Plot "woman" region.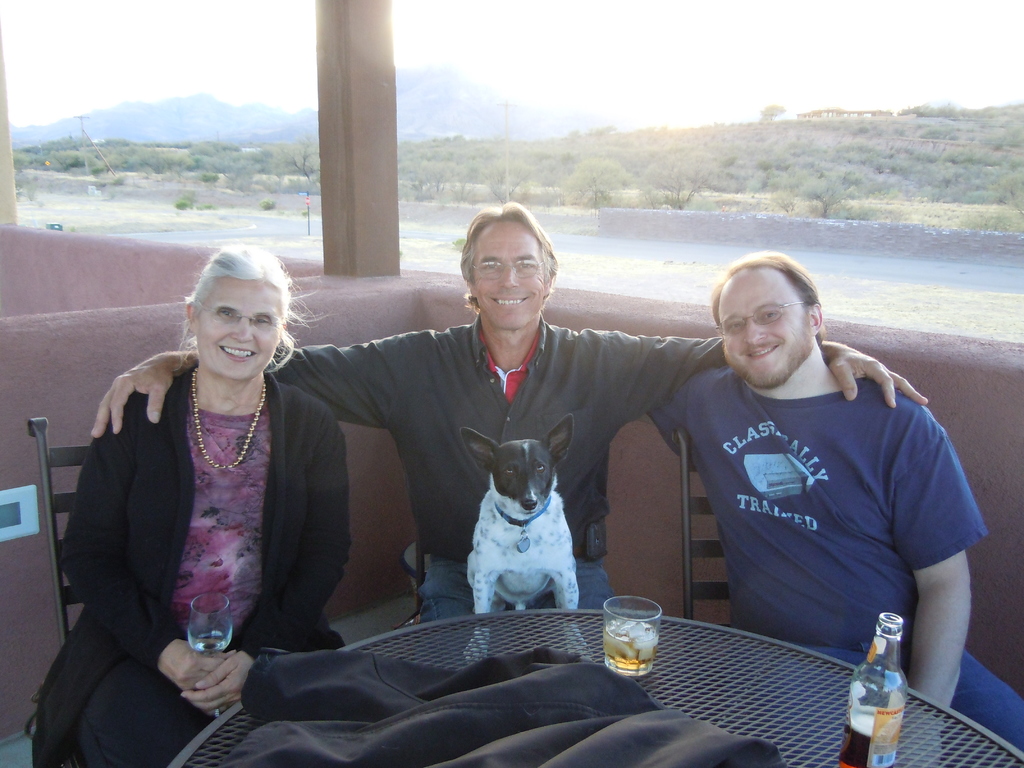
Plotted at select_region(61, 242, 340, 753).
